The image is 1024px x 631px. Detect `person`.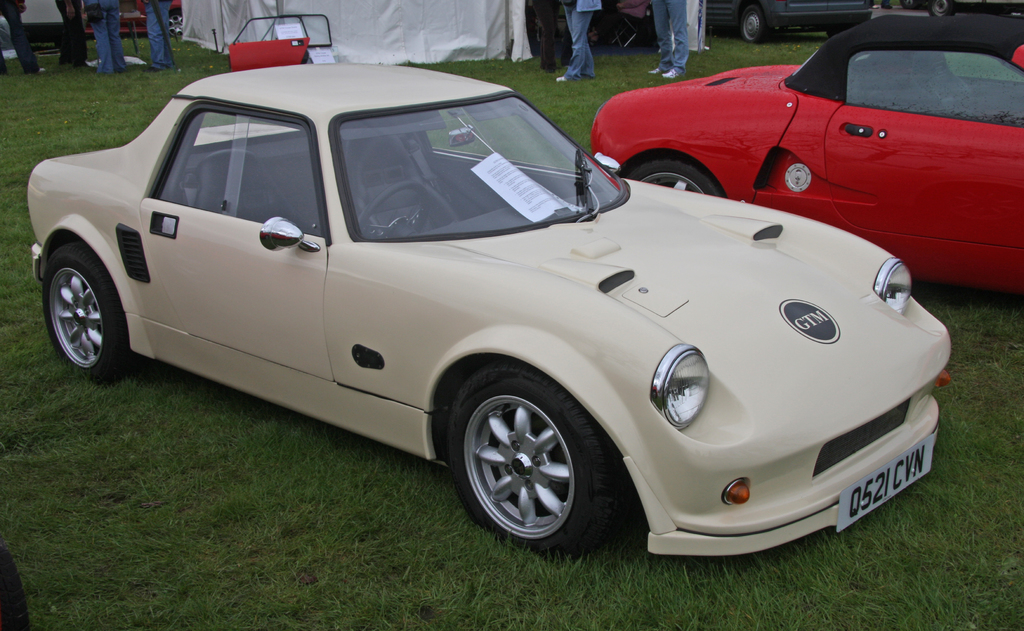
Detection: (x1=559, y1=0, x2=604, y2=86).
